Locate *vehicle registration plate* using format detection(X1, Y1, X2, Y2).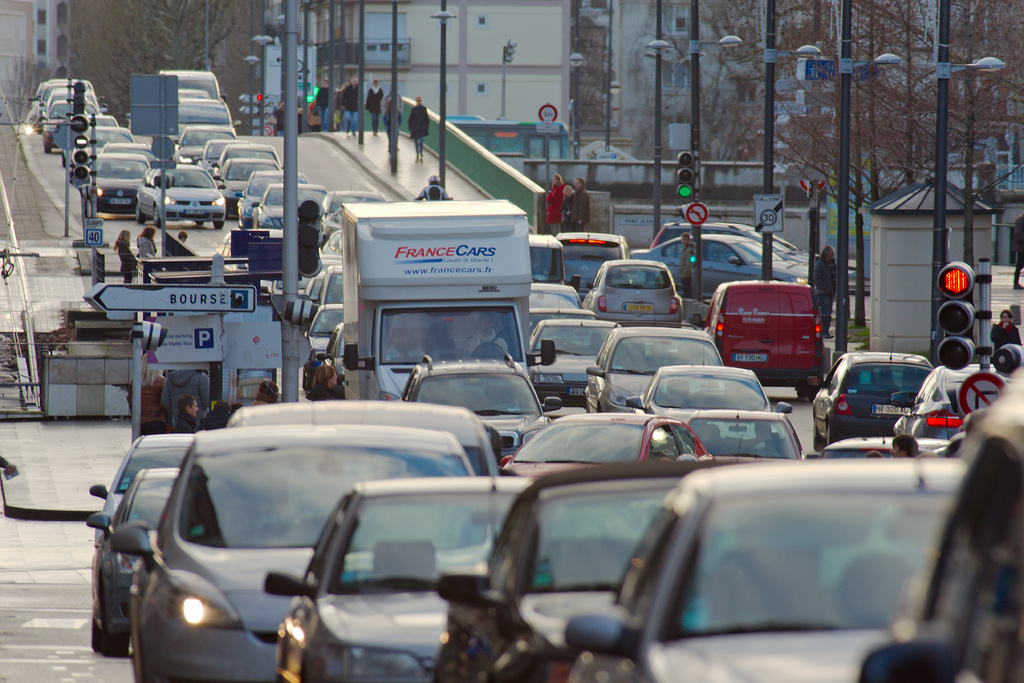
detection(736, 352, 771, 363).
